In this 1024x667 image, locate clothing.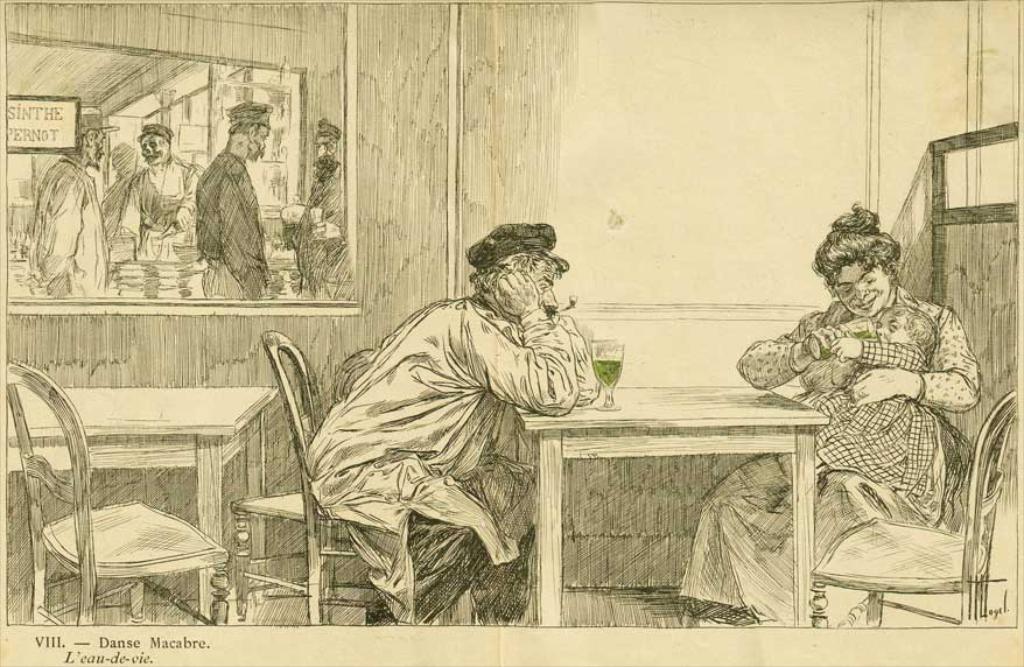
Bounding box: box(117, 161, 210, 268).
